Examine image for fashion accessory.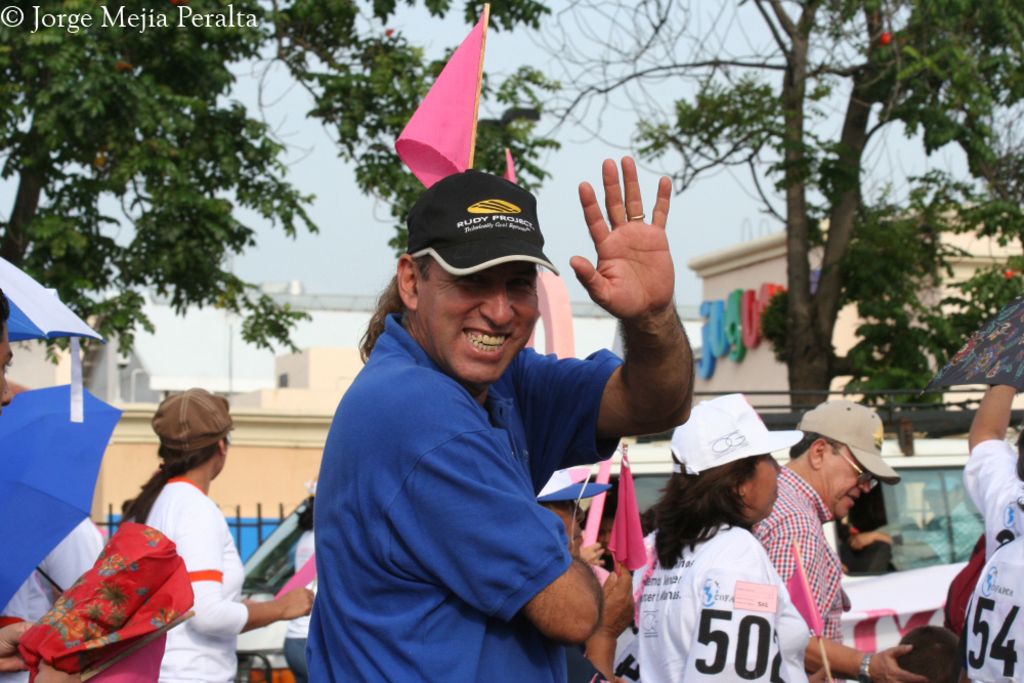
Examination result: [x1=671, y1=389, x2=807, y2=477].
